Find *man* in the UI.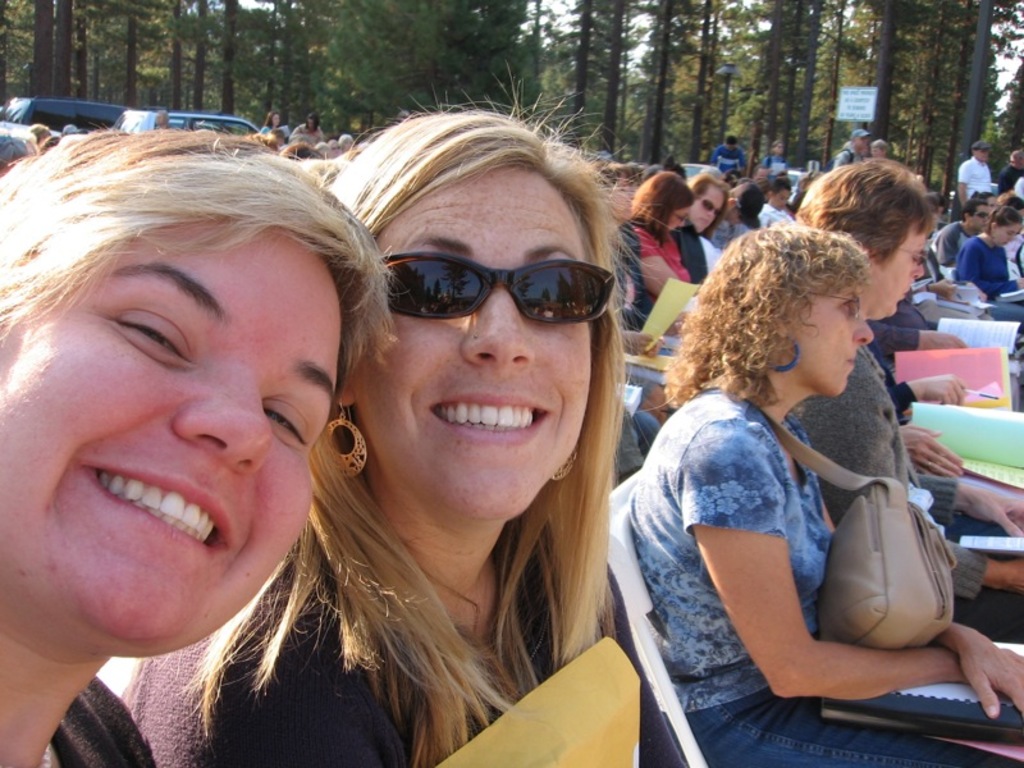
UI element at [left=956, top=141, right=991, bottom=209].
